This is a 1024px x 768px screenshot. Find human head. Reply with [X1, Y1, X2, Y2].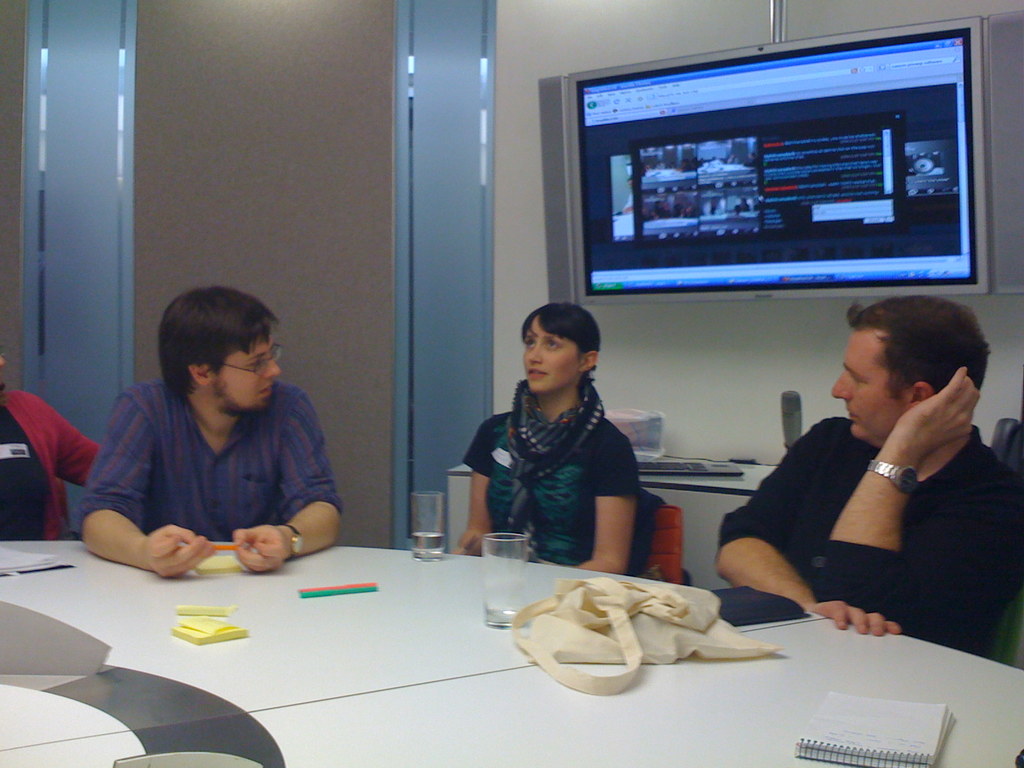
[832, 295, 996, 444].
